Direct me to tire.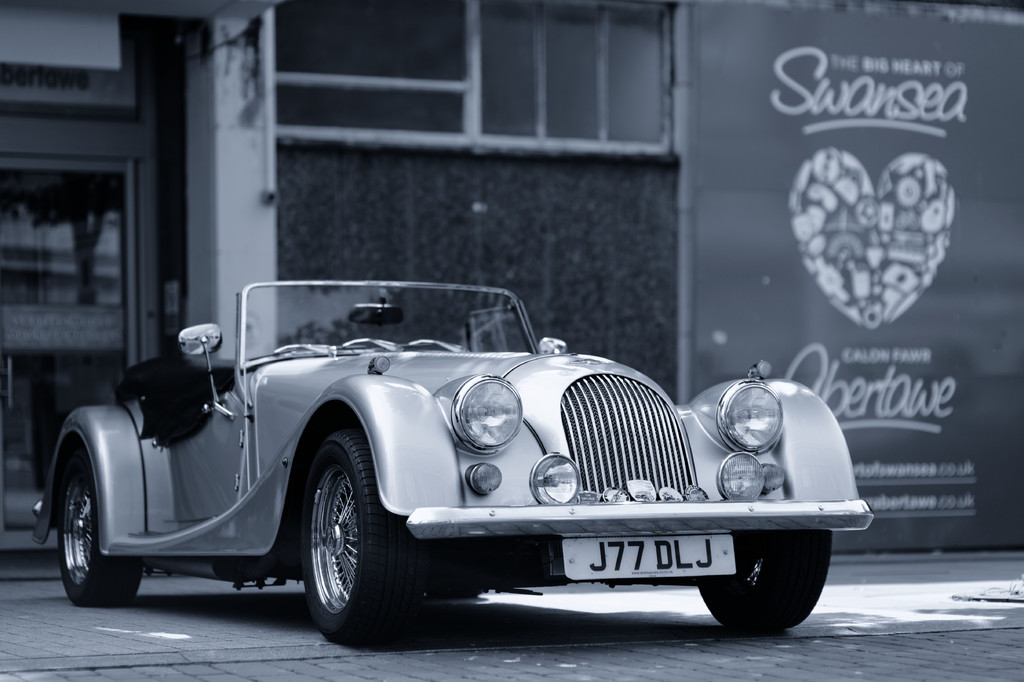
Direction: (696,531,833,629).
